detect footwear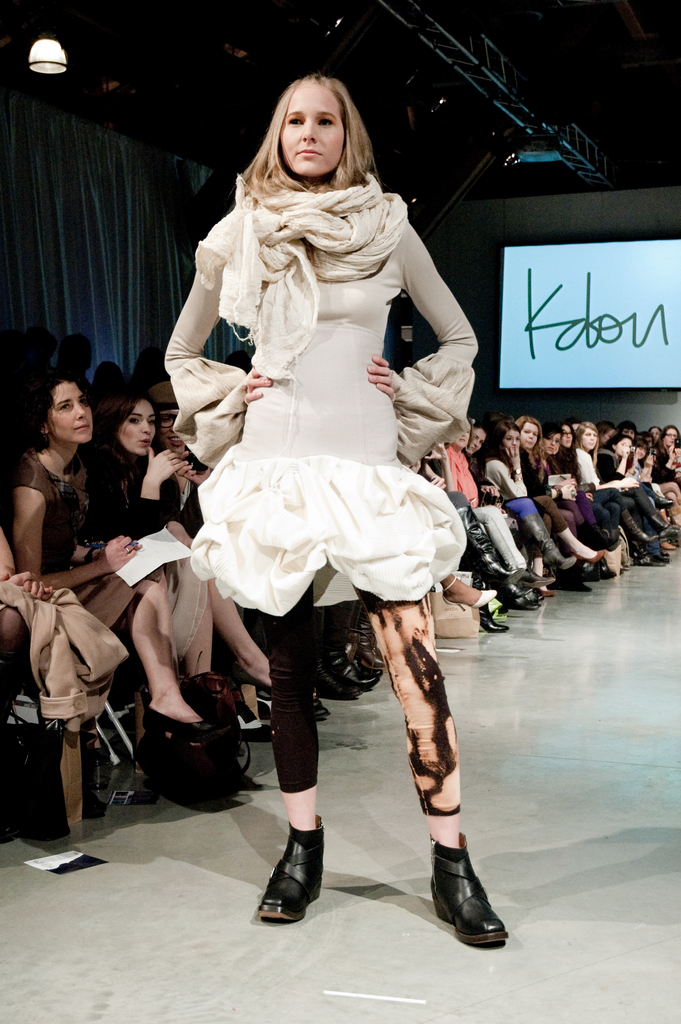
detection(252, 815, 333, 927)
